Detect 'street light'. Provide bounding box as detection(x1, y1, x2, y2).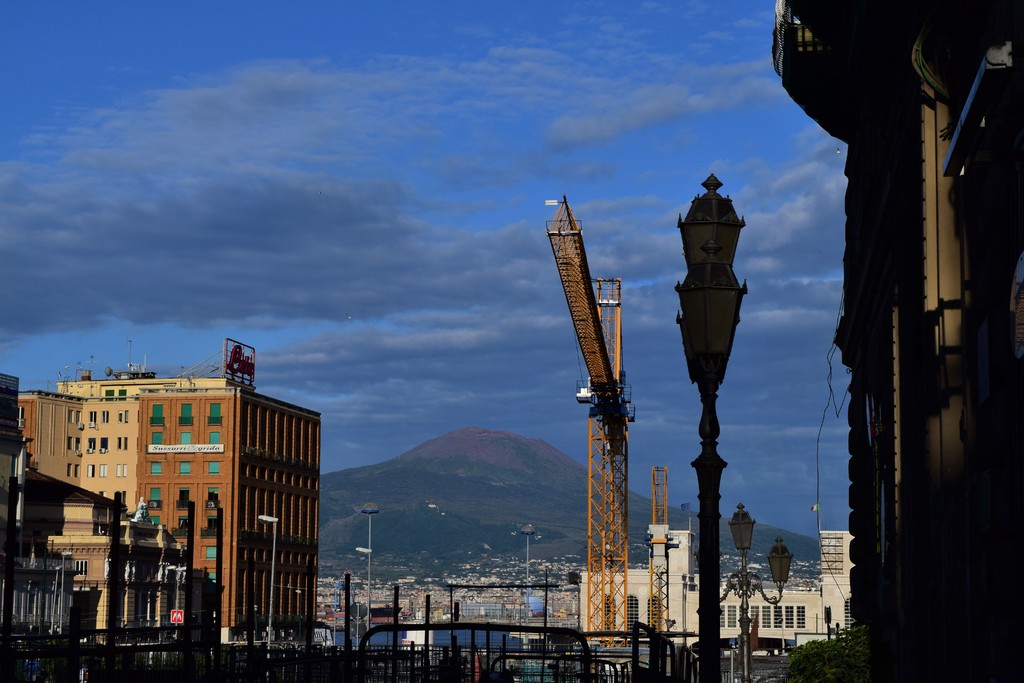
detection(515, 523, 542, 650).
